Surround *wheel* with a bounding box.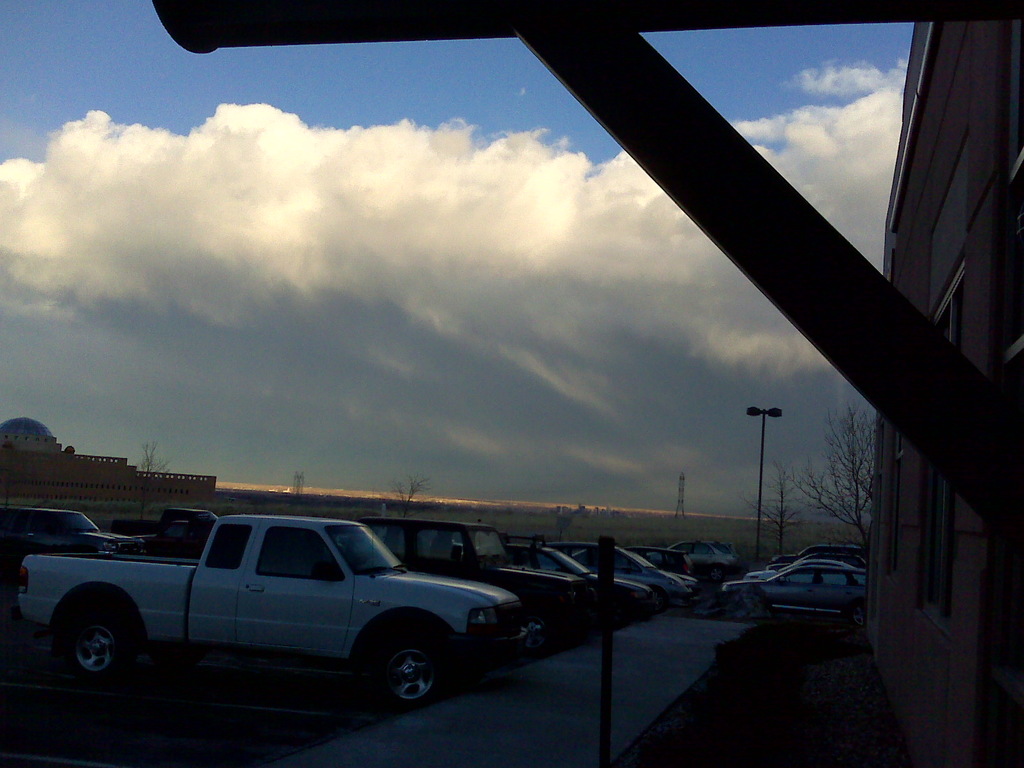
<box>47,609,127,692</box>.
